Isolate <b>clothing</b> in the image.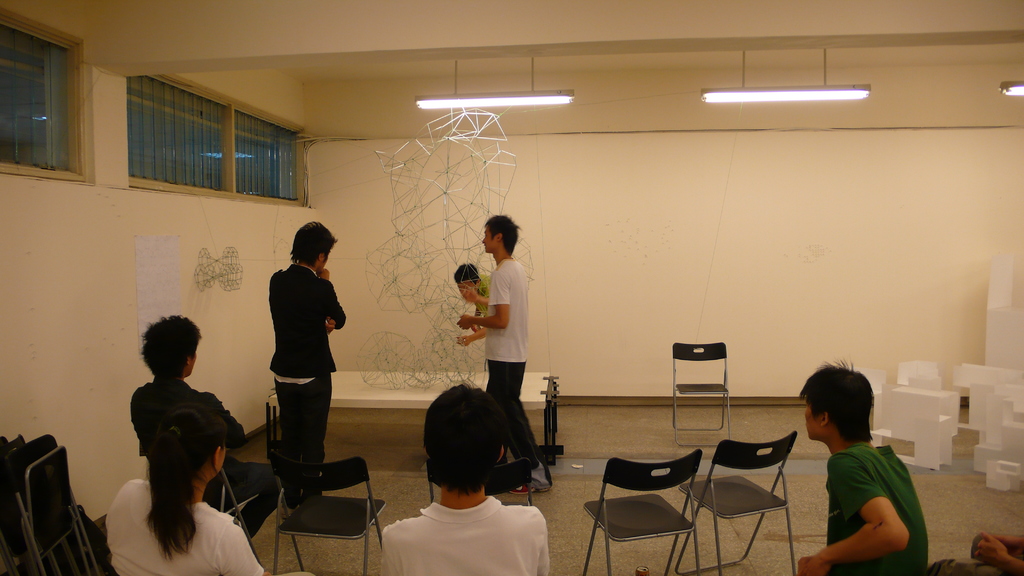
Isolated region: (x1=467, y1=273, x2=492, y2=318).
